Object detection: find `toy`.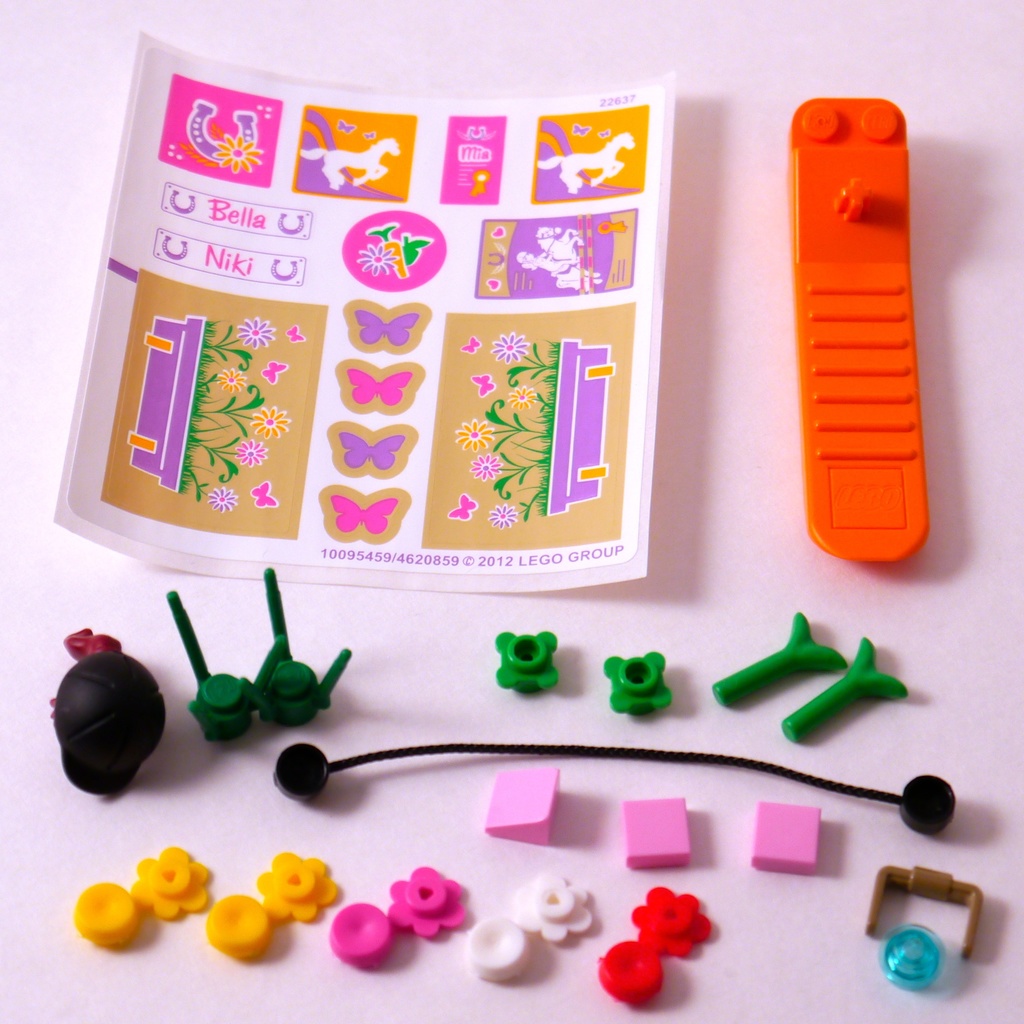
762,89,932,564.
